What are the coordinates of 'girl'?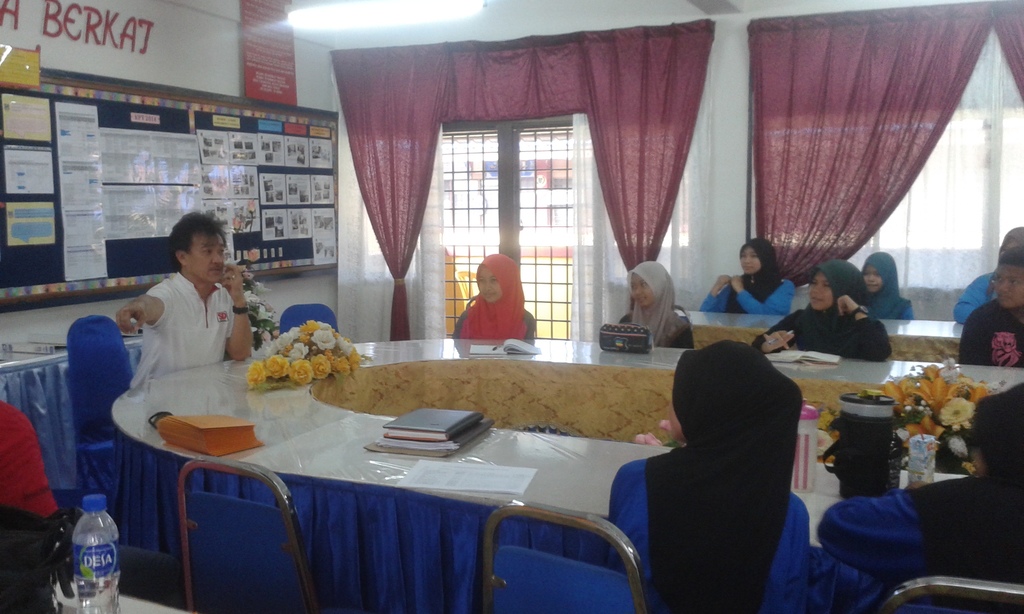
(623,258,695,348).
